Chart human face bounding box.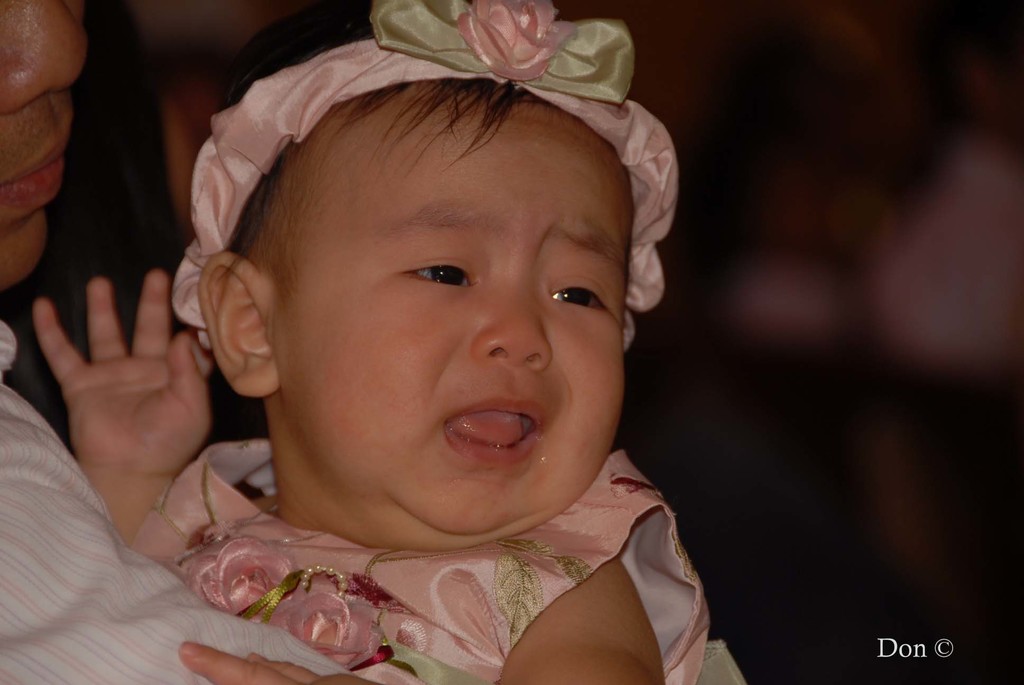
Charted: <box>279,107,626,536</box>.
